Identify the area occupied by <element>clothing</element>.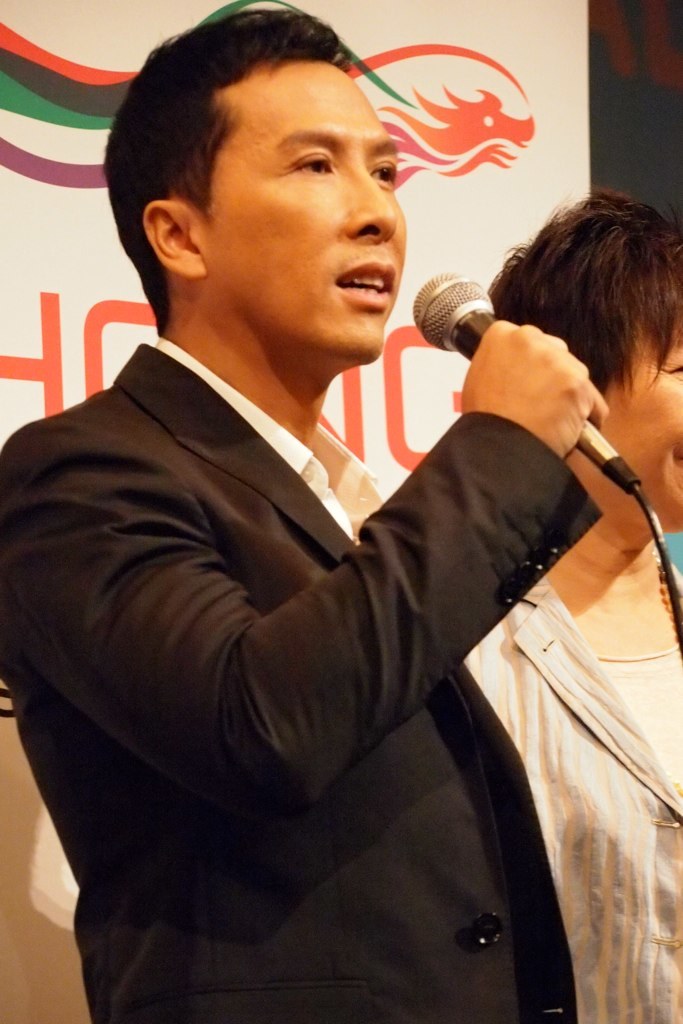
Area: box=[17, 236, 629, 1023].
